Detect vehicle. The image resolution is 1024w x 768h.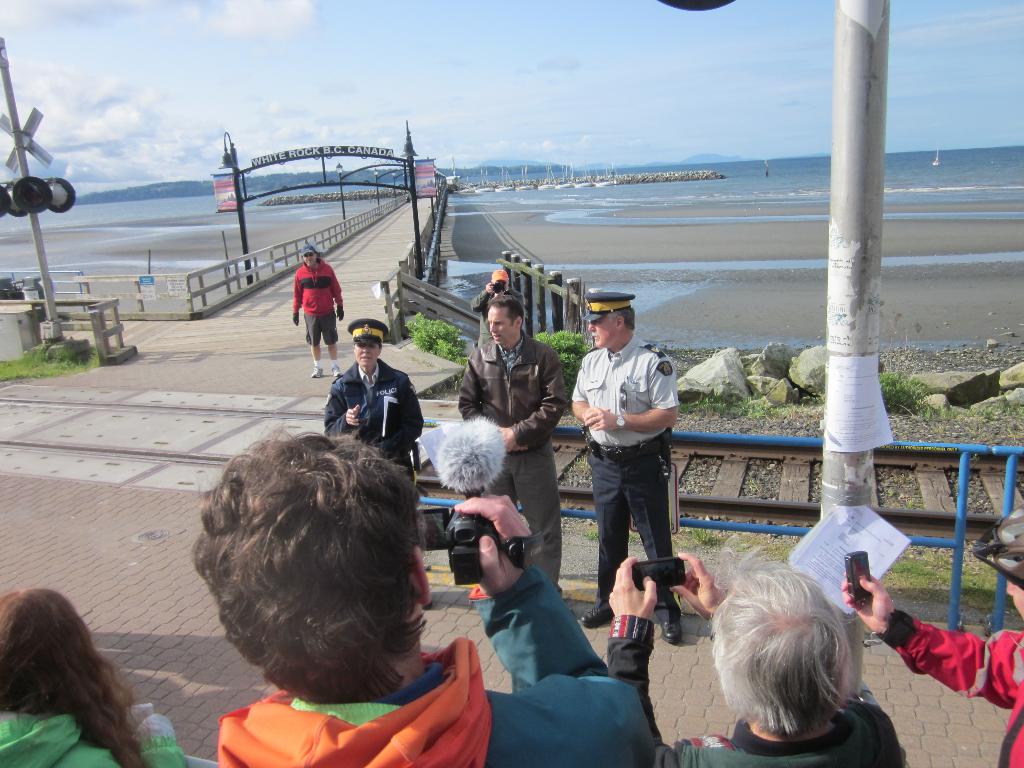
935,147,942,169.
